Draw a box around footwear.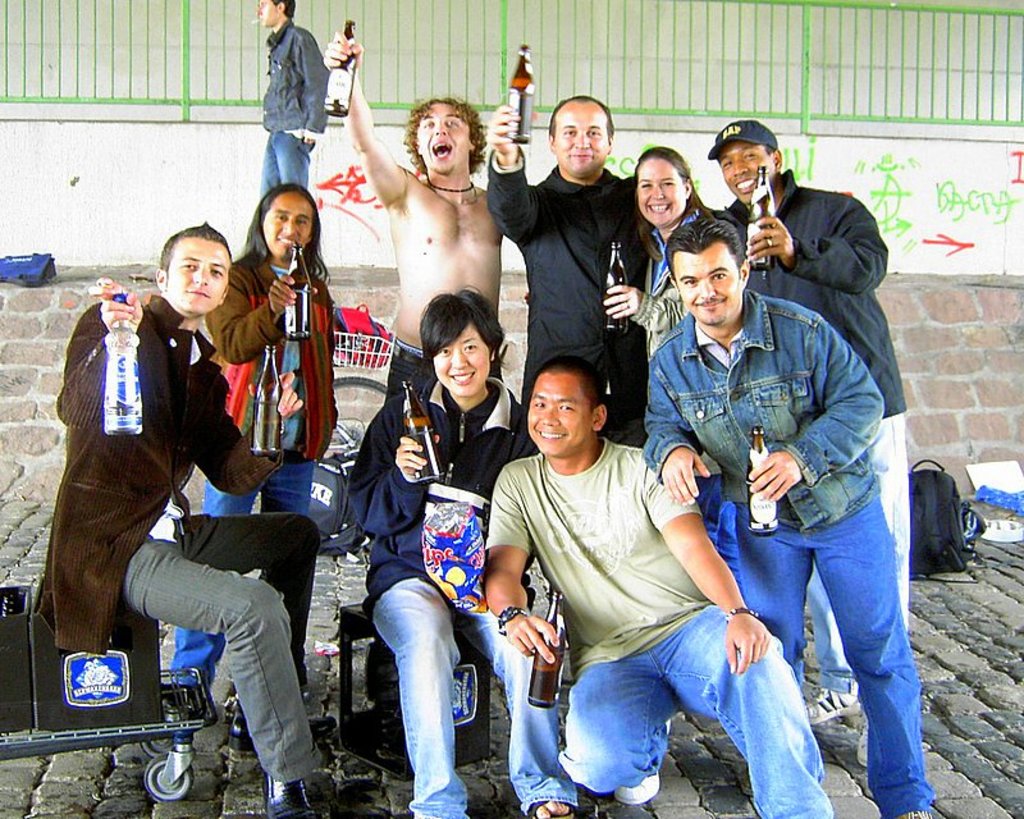
<bbox>852, 722, 868, 770</bbox>.
